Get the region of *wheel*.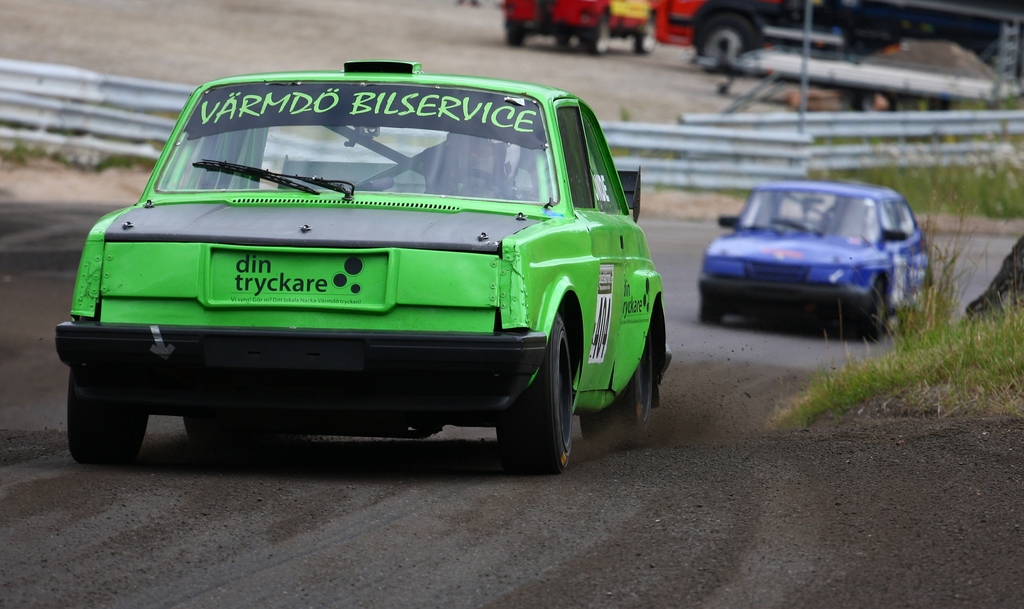
x1=505 y1=26 x2=530 y2=44.
